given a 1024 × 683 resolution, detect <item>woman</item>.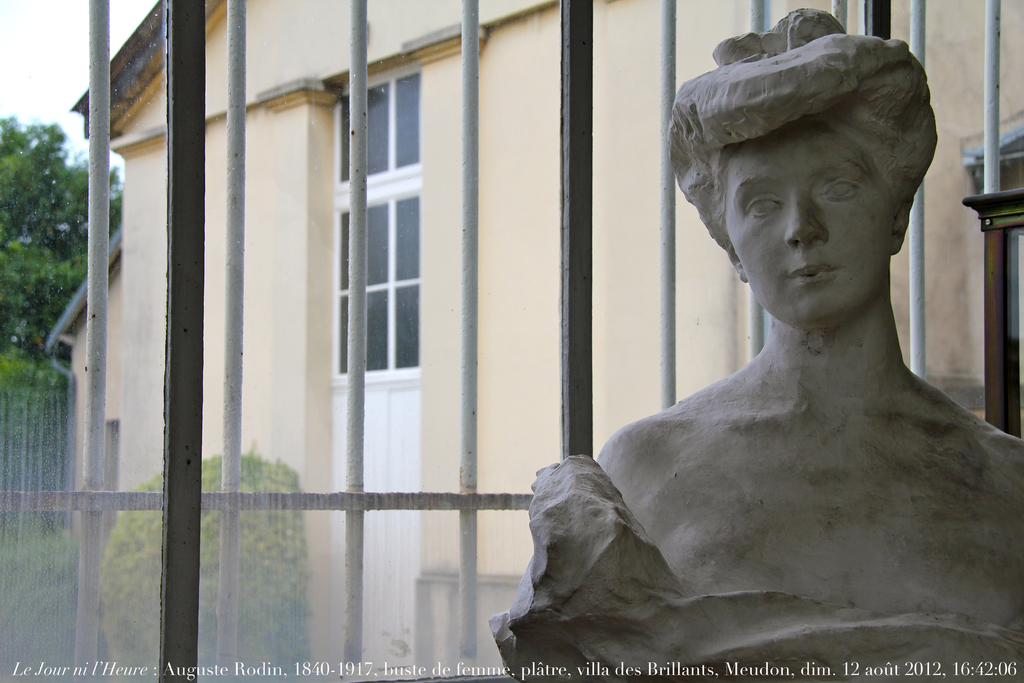
<region>544, 43, 1011, 682</region>.
